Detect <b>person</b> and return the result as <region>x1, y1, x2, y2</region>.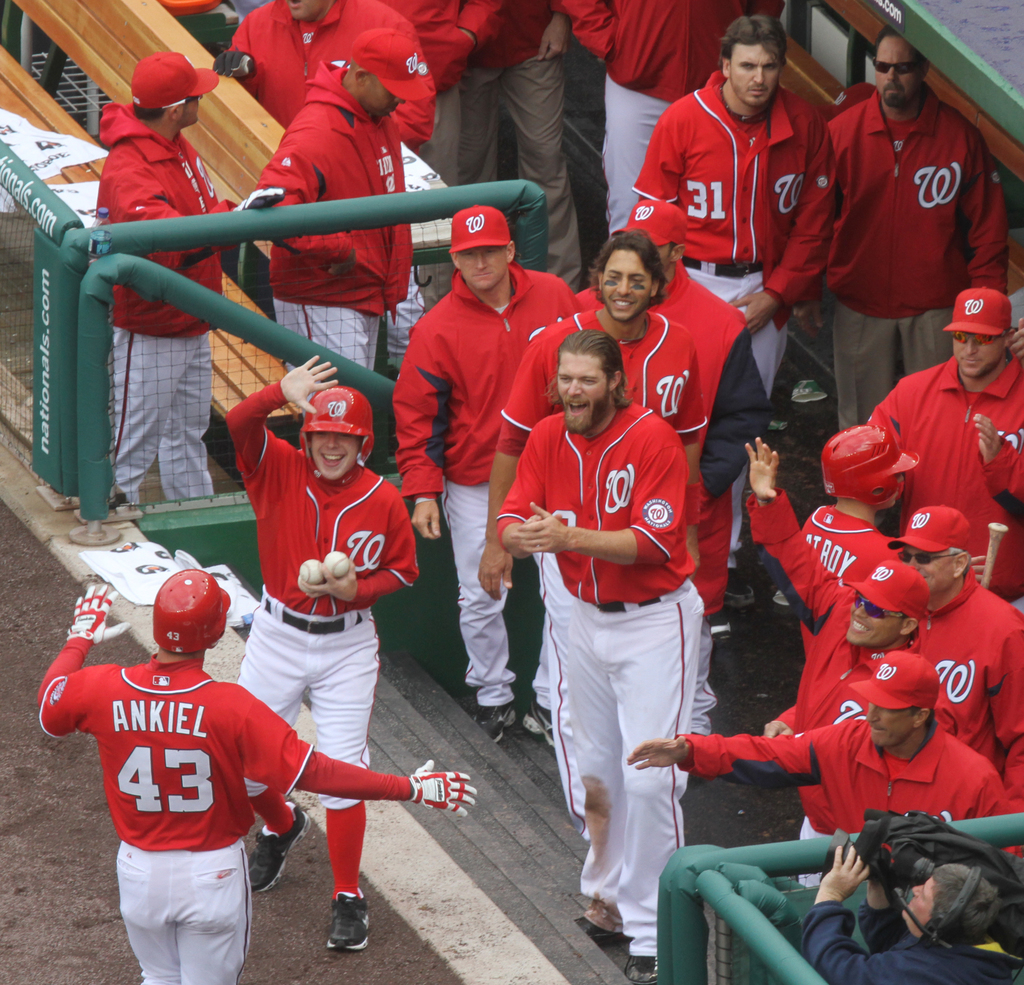
<region>788, 422, 932, 662</region>.
